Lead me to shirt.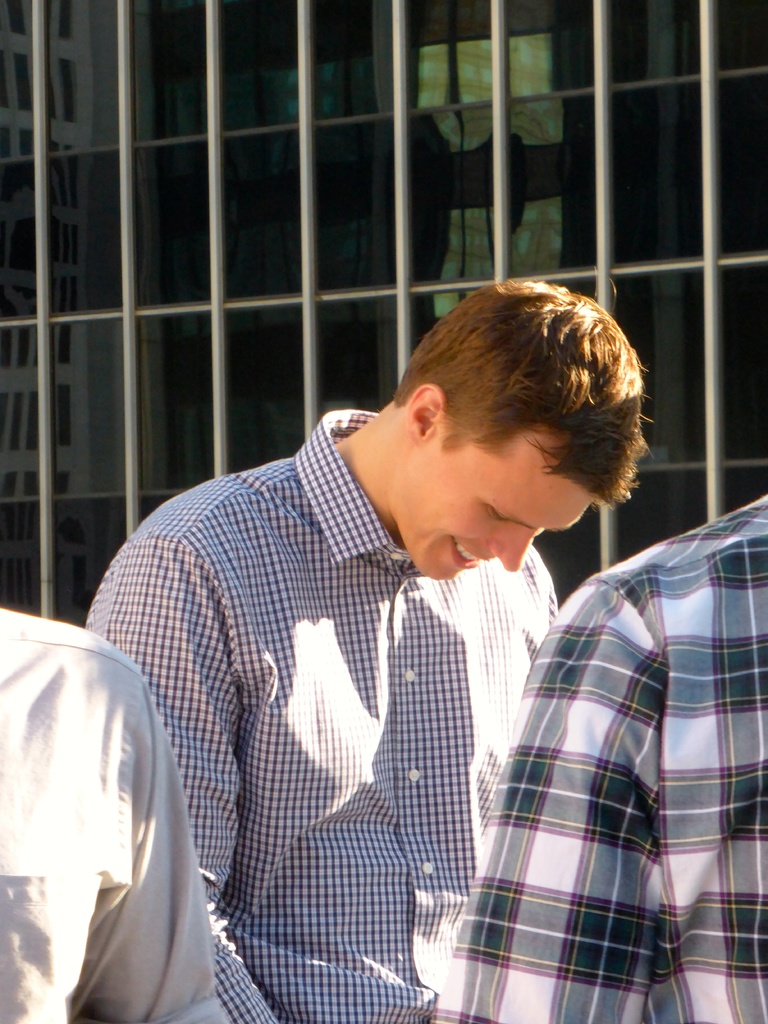
Lead to locate(65, 412, 668, 959).
